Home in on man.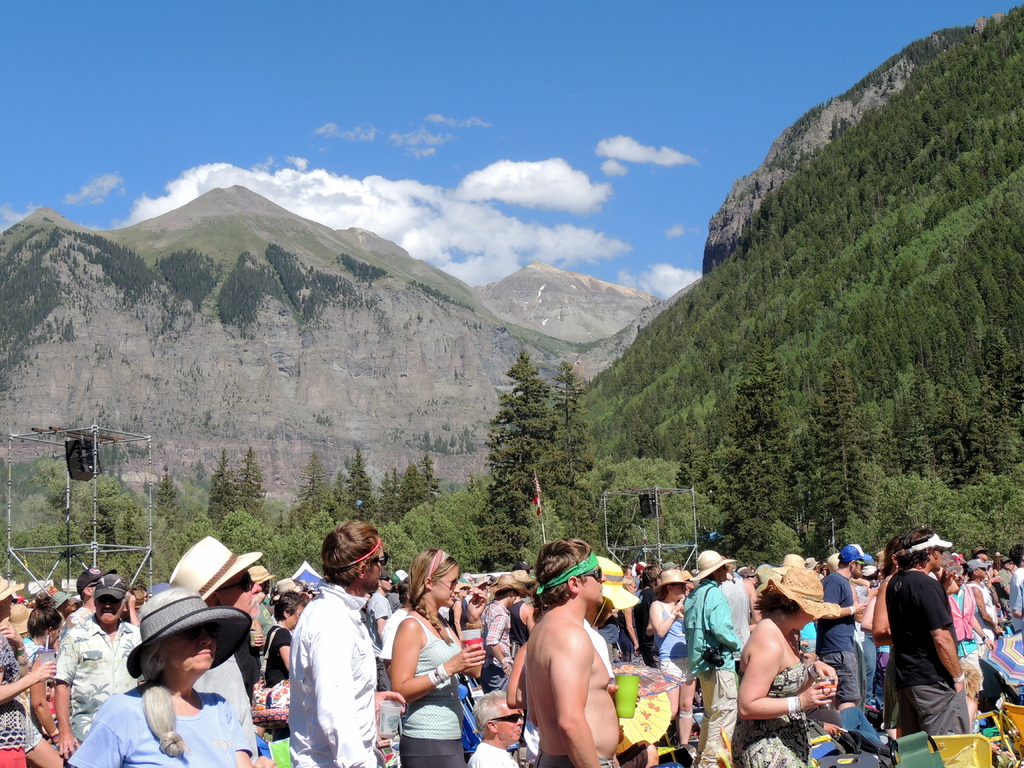
Homed in at 678/550/739/765.
